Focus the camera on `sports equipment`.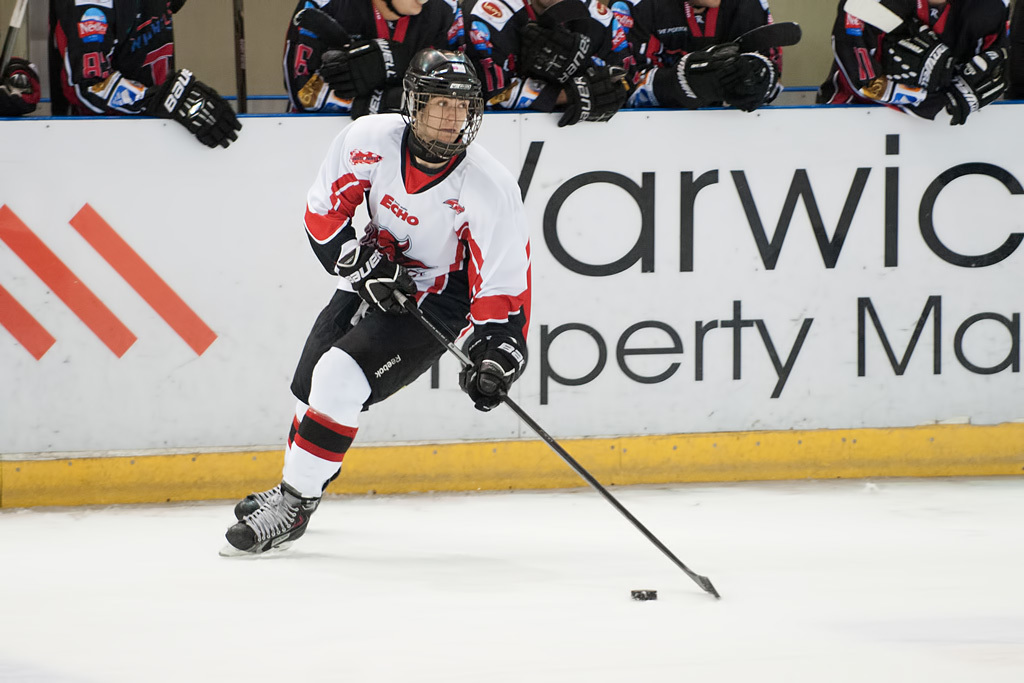
Focus region: region(459, 317, 545, 412).
